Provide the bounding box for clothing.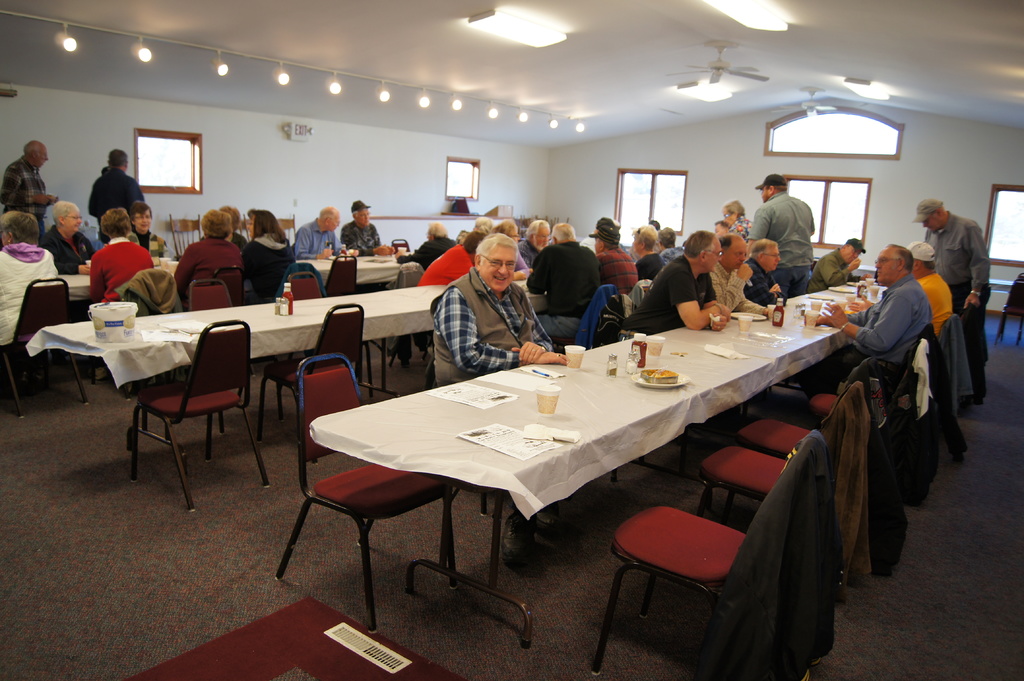
l=915, t=271, r=955, b=336.
